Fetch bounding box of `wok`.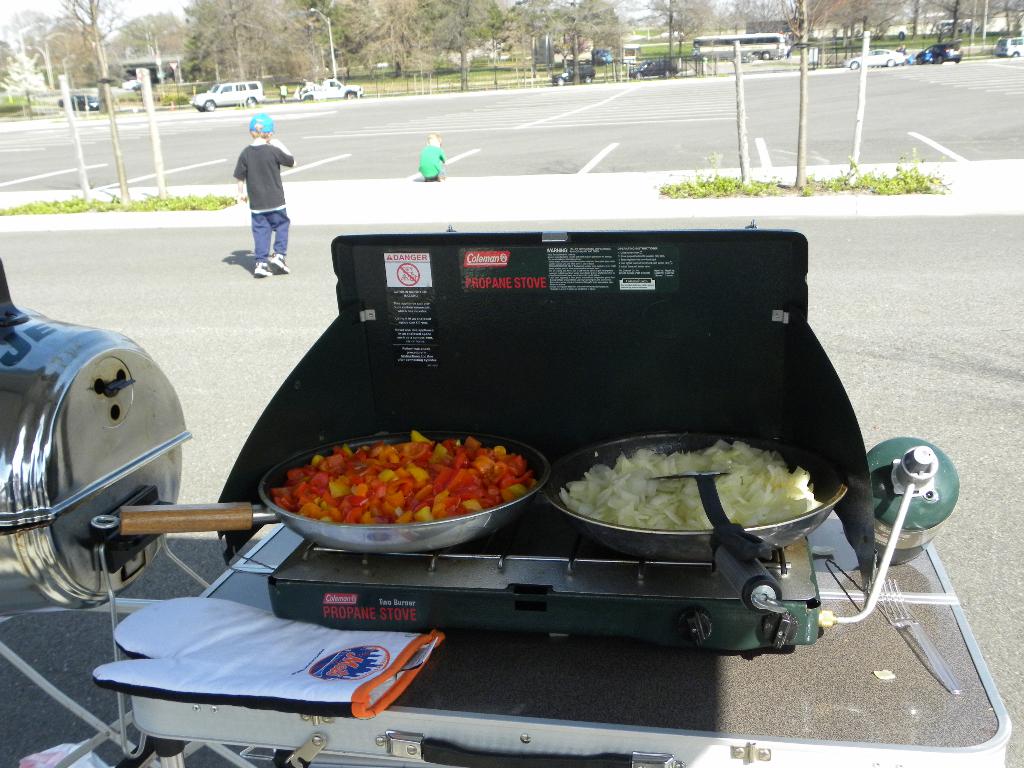
Bbox: select_region(78, 416, 591, 563).
